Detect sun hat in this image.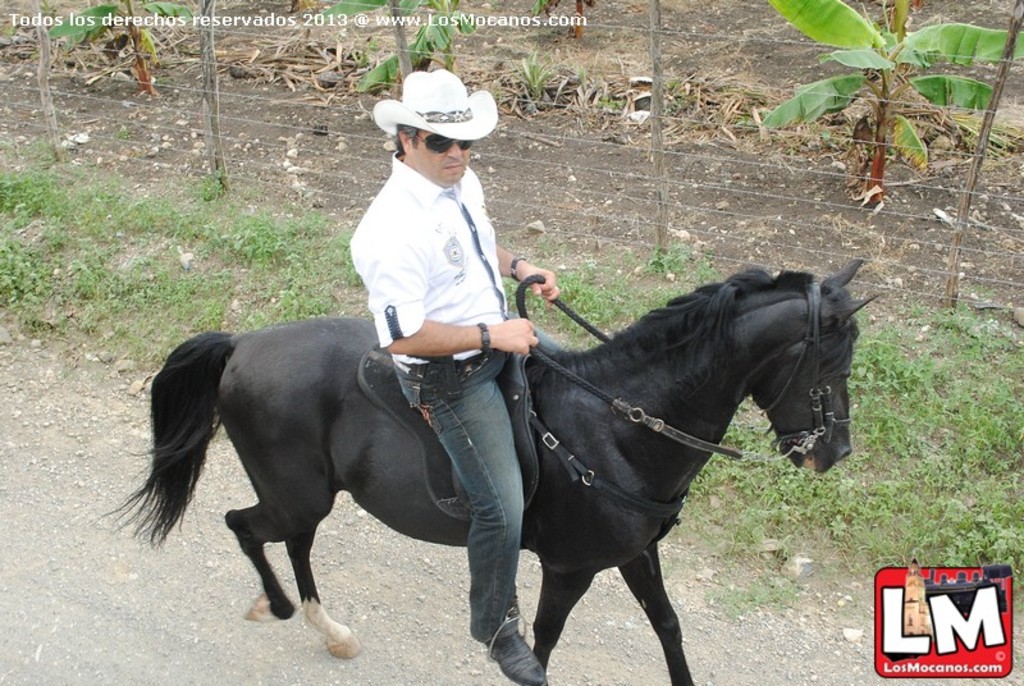
Detection: [left=372, top=69, right=495, bottom=145].
